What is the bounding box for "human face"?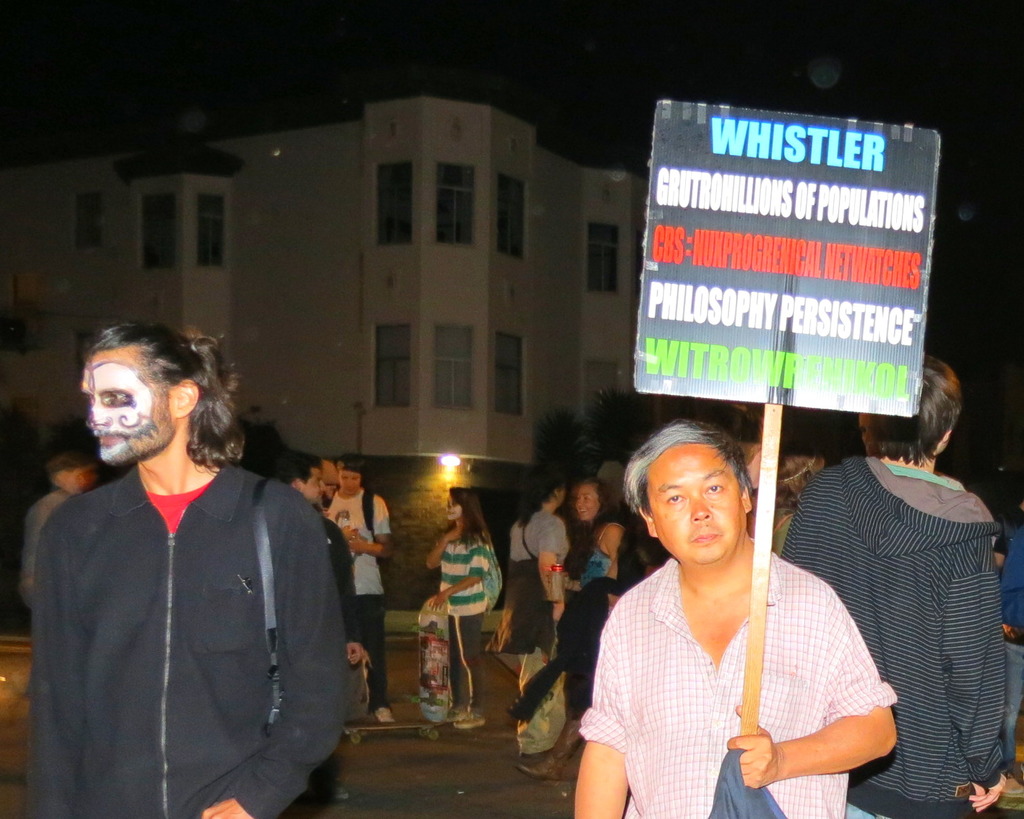
crop(578, 488, 597, 517).
